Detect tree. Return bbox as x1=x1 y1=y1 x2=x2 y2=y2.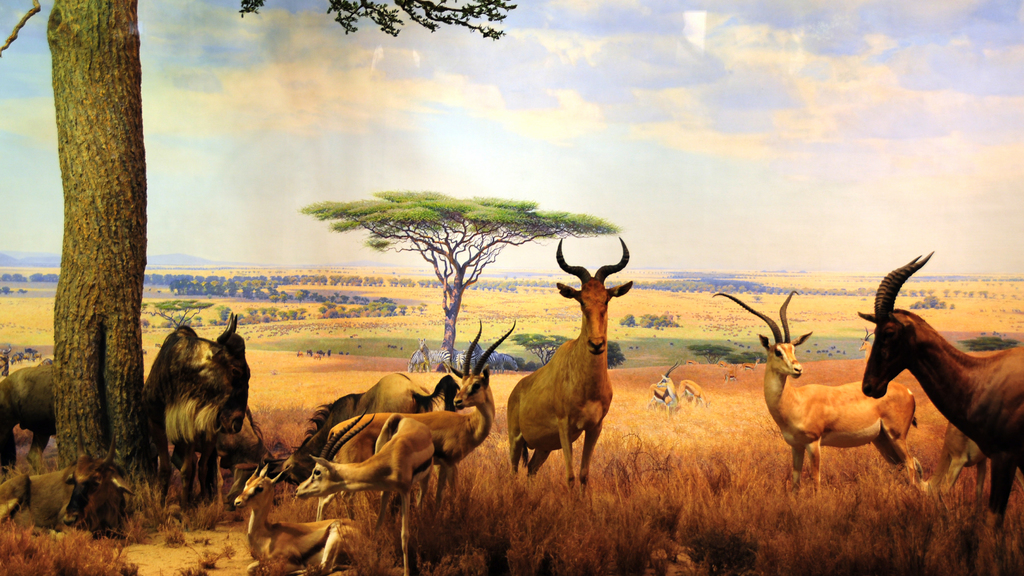
x1=500 y1=329 x2=578 y2=365.
